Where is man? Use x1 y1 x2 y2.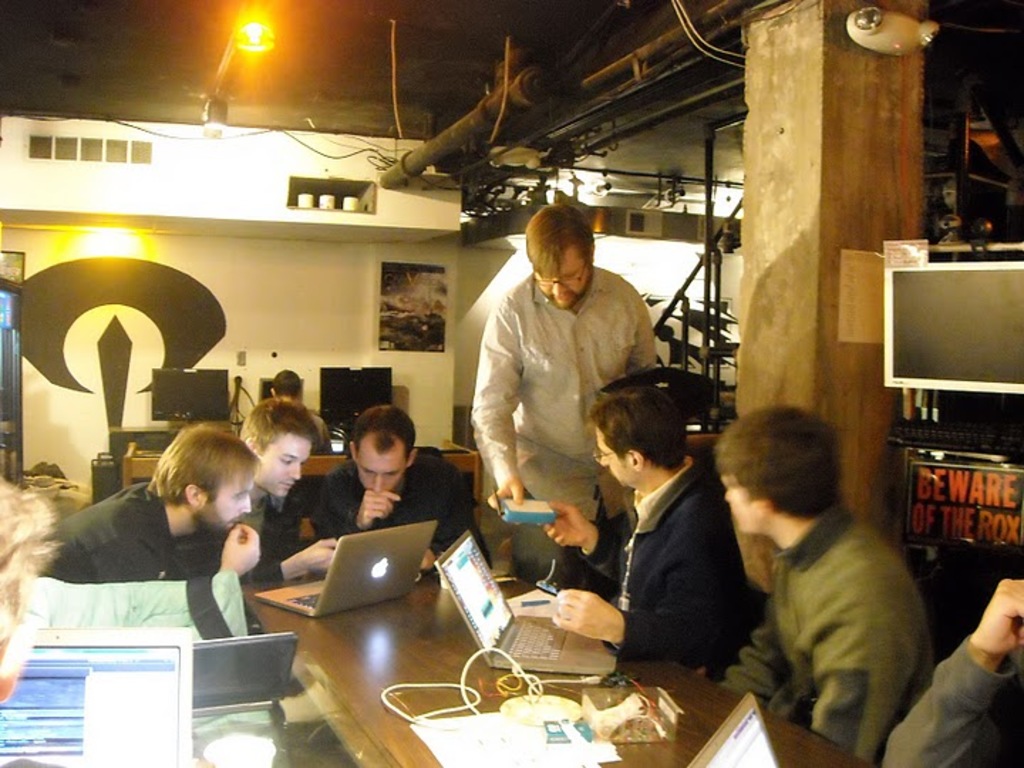
242 394 341 582.
